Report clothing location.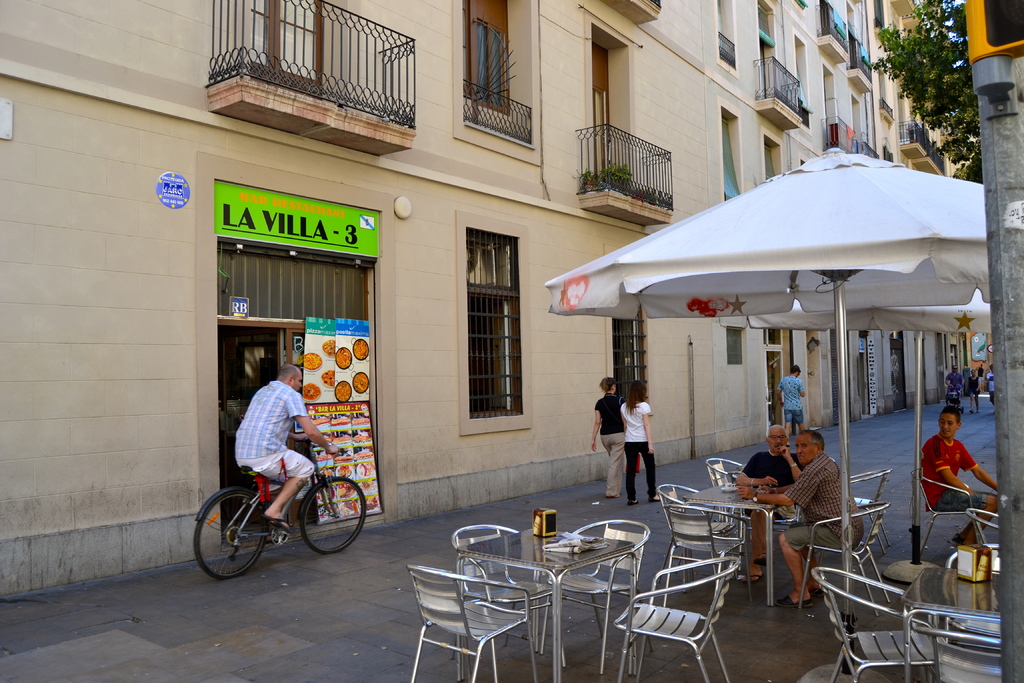
Report: detection(596, 381, 629, 506).
